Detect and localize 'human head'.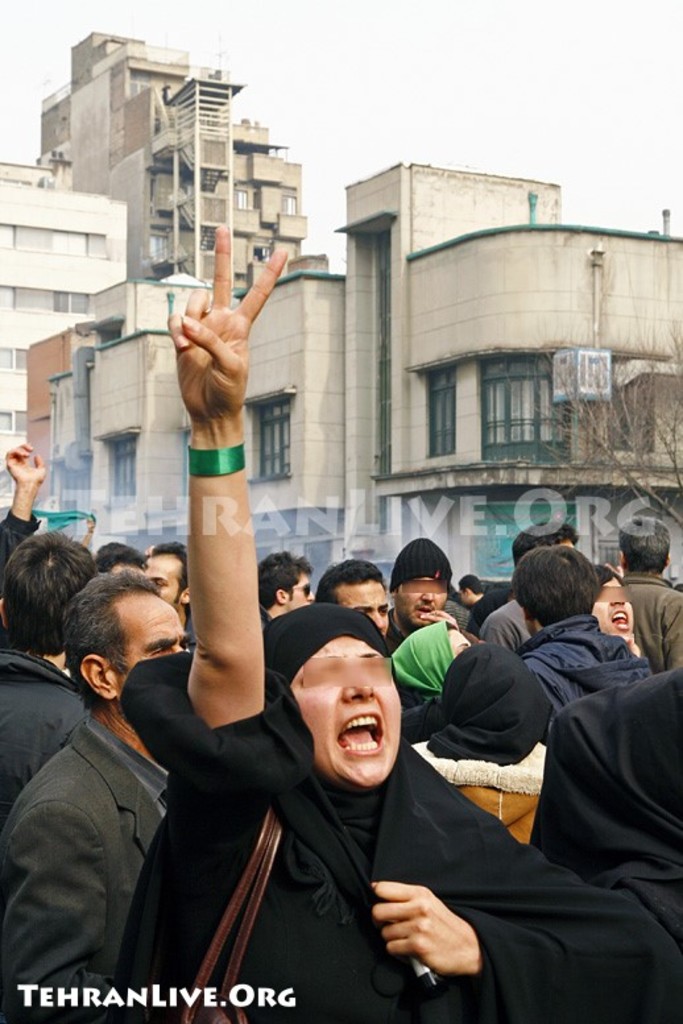
Localized at left=456, top=575, right=484, bottom=606.
